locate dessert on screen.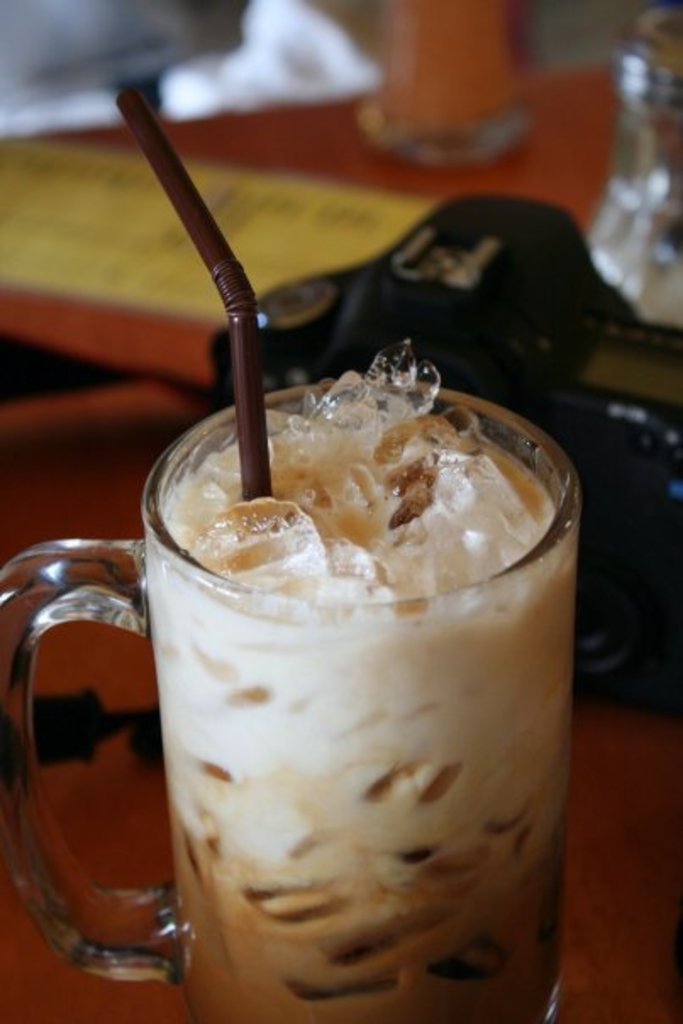
On screen at 146 339 576 1016.
